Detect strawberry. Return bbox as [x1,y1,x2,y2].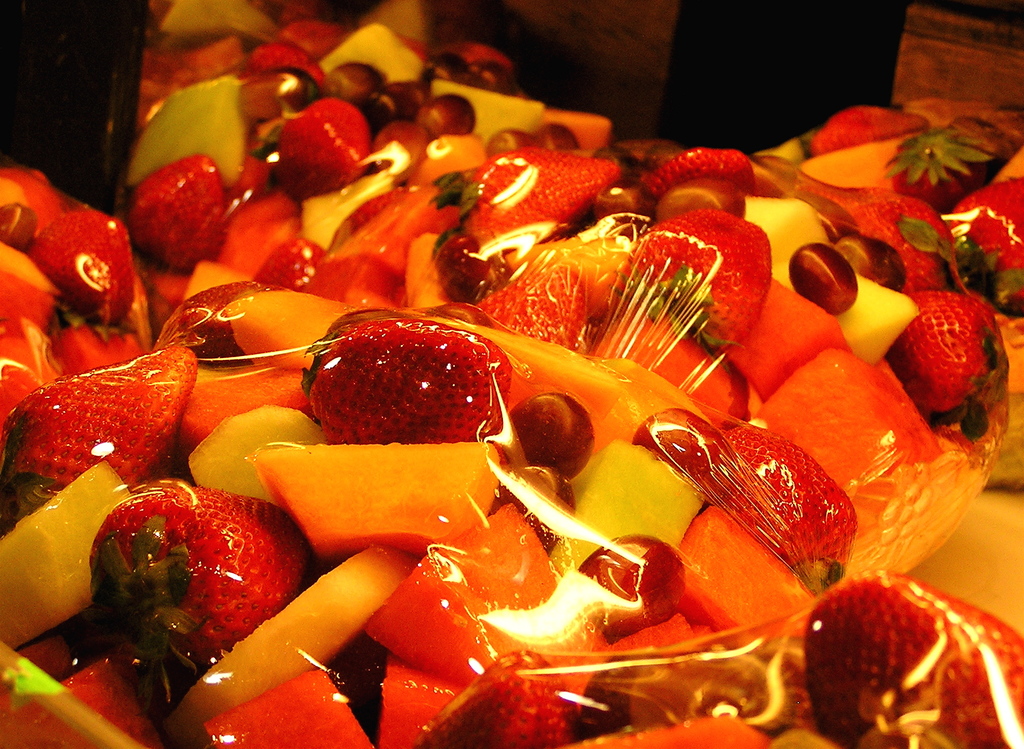
[840,193,962,288].
